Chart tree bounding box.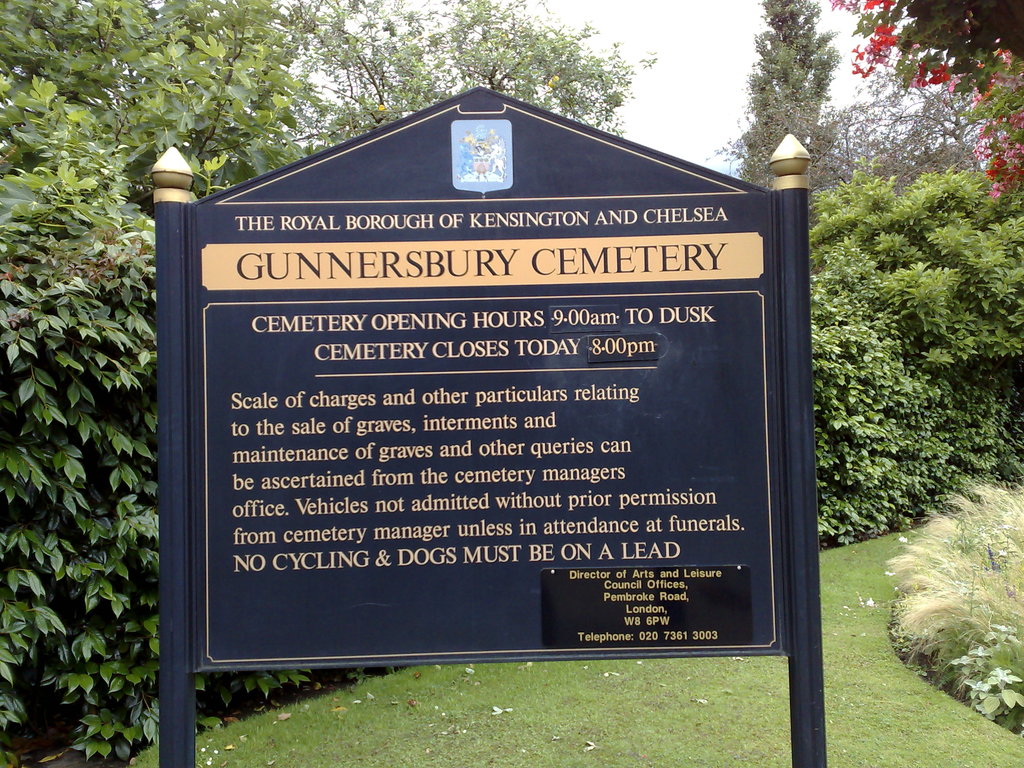
Charted: (712,0,845,228).
